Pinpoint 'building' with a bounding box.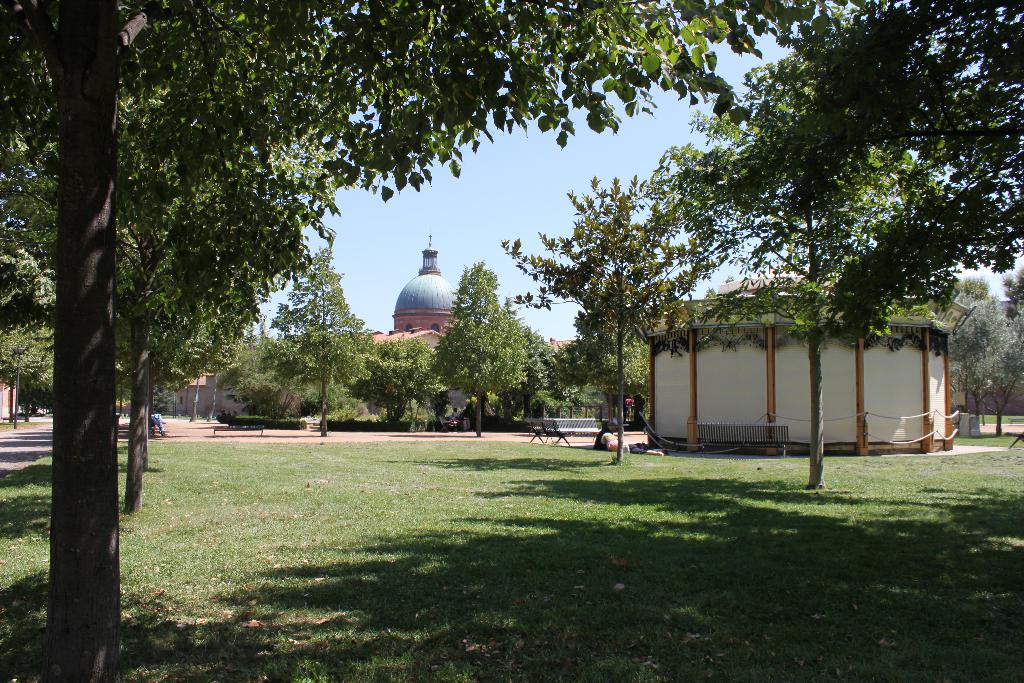
x1=653, y1=256, x2=953, y2=454.
